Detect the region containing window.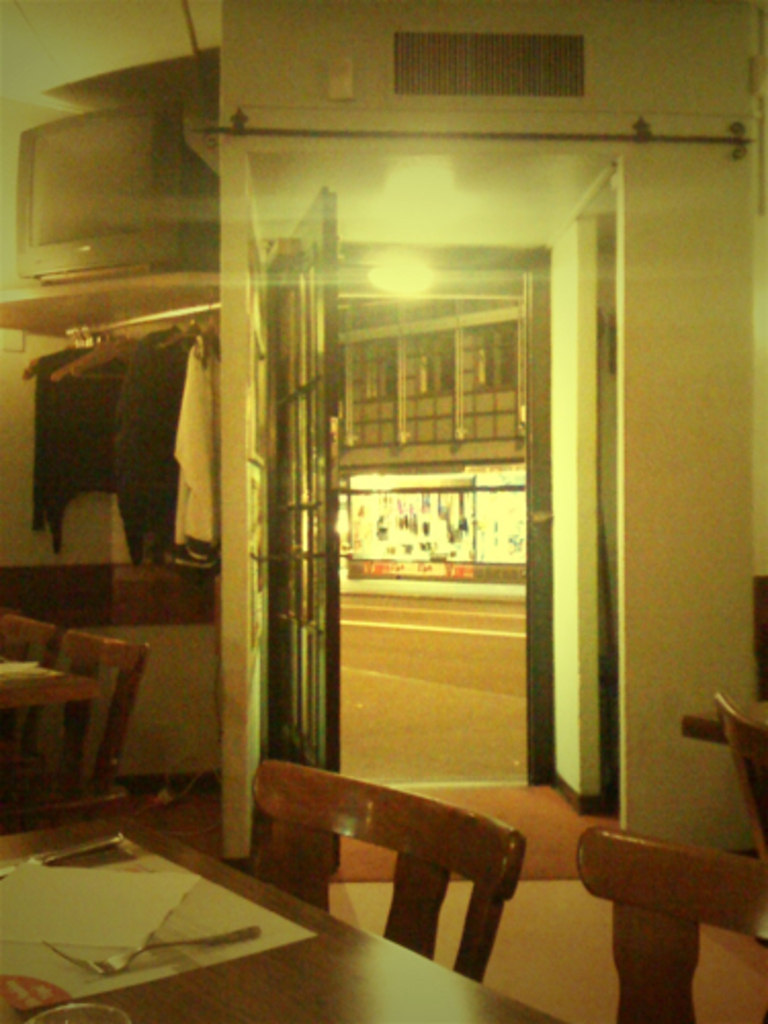
x1=391 y1=31 x2=588 y2=98.
